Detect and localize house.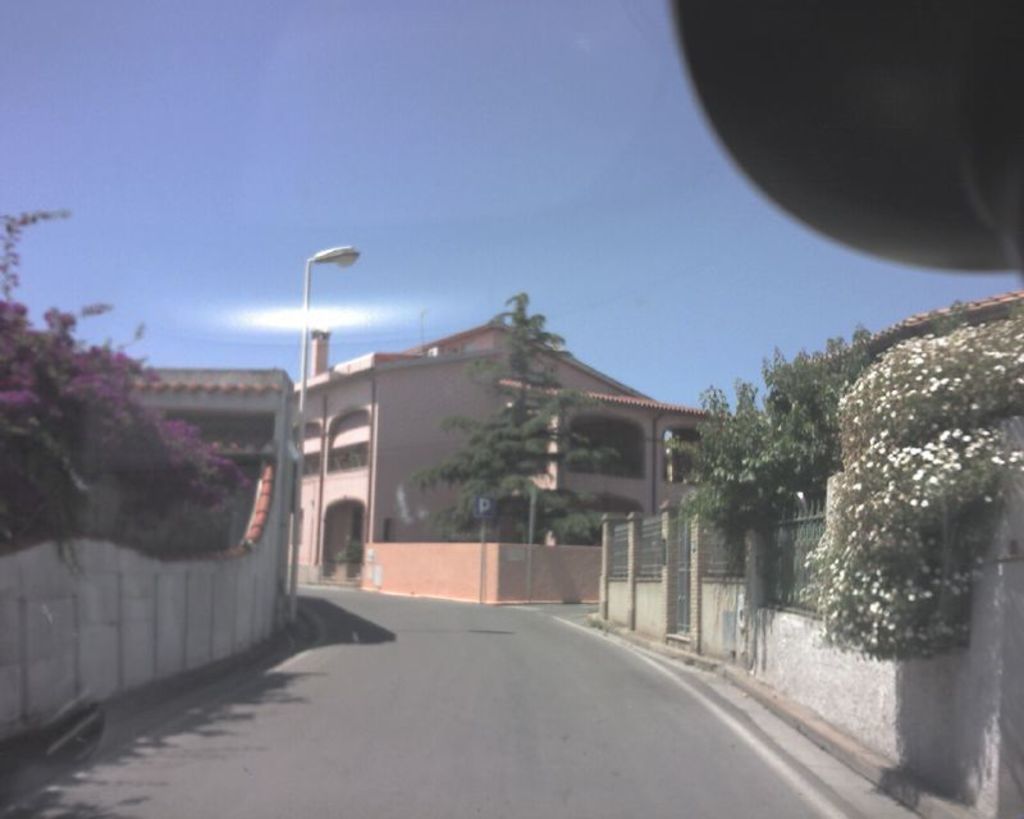
Localized at x1=259 y1=279 x2=733 y2=624.
